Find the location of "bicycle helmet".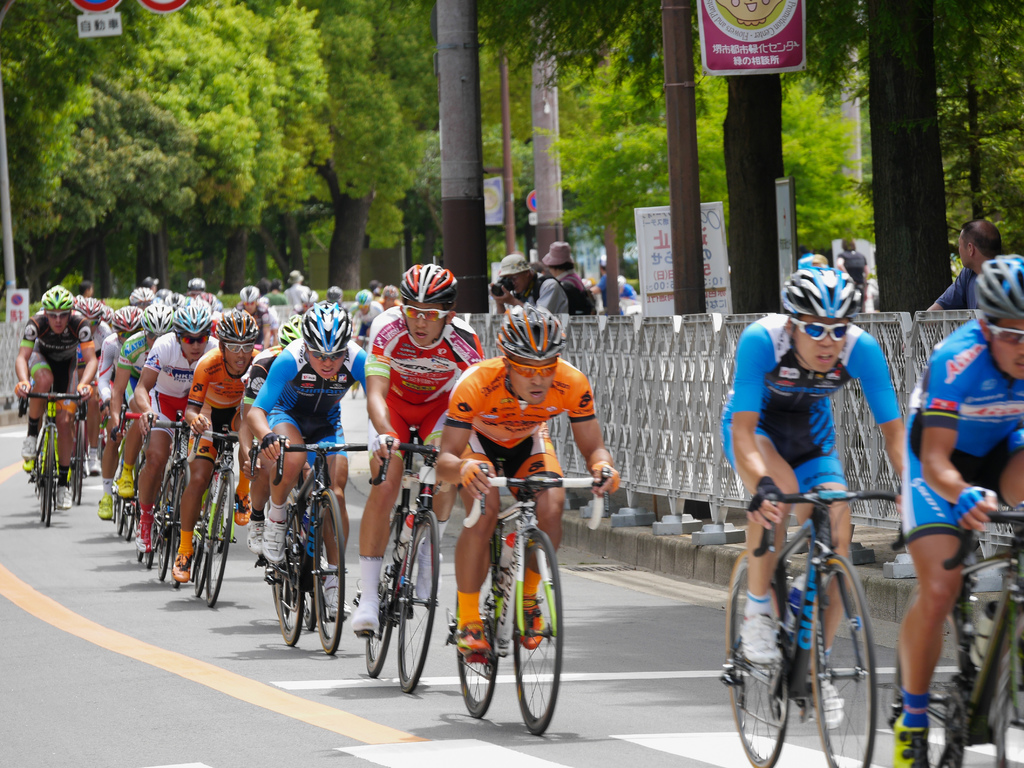
Location: Rect(280, 315, 308, 348).
